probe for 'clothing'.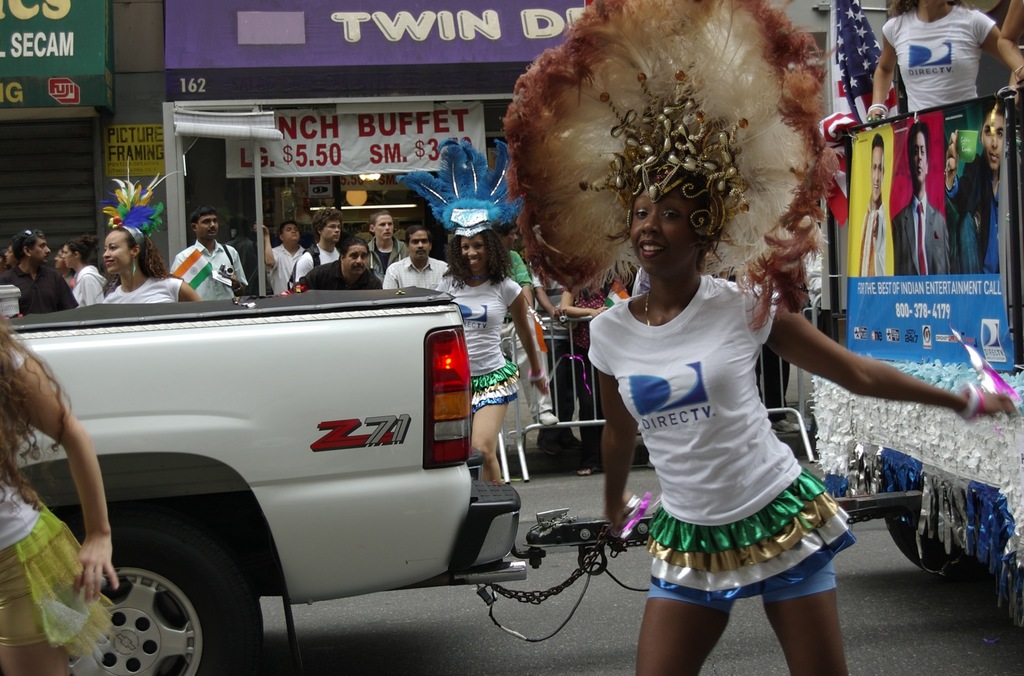
Probe result: (left=72, top=263, right=106, bottom=306).
